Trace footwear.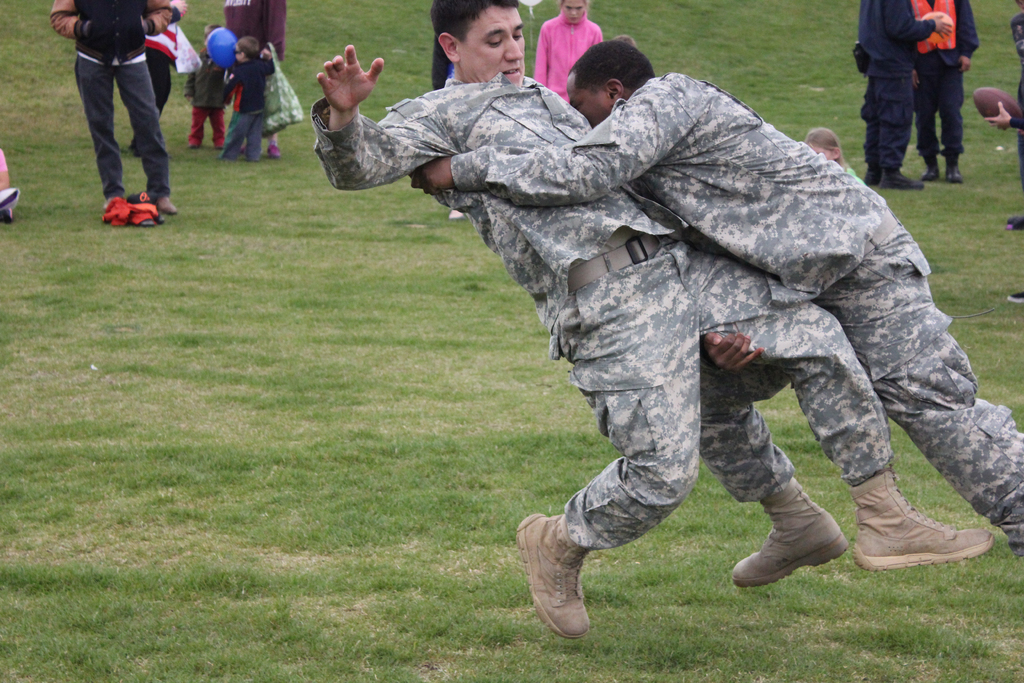
Traced to Rect(923, 152, 941, 180).
